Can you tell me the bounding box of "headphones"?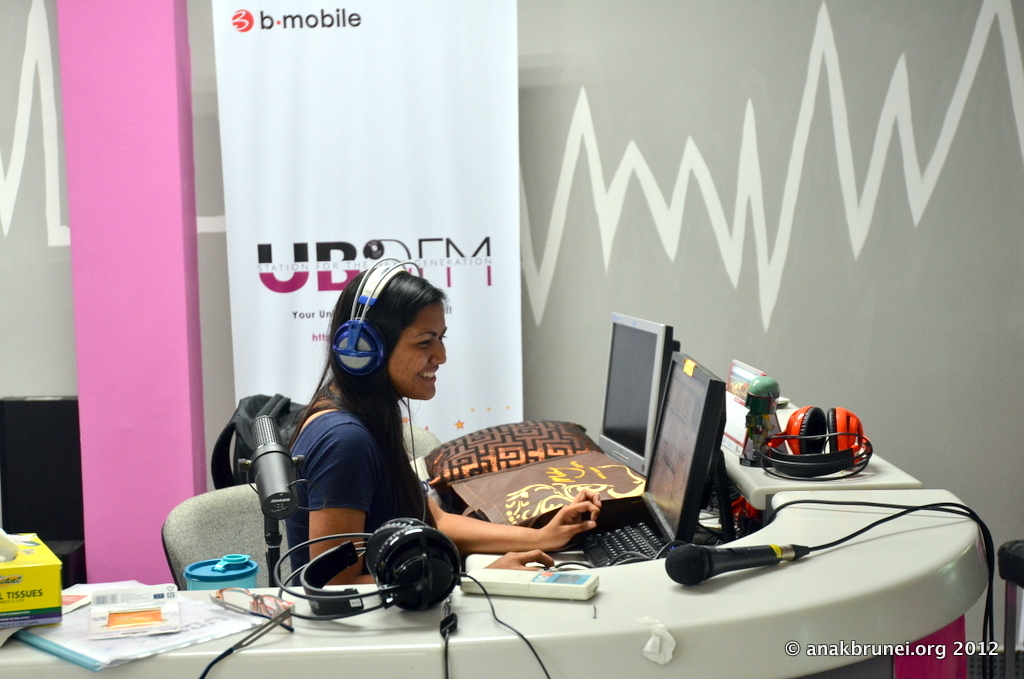
756 402 870 482.
